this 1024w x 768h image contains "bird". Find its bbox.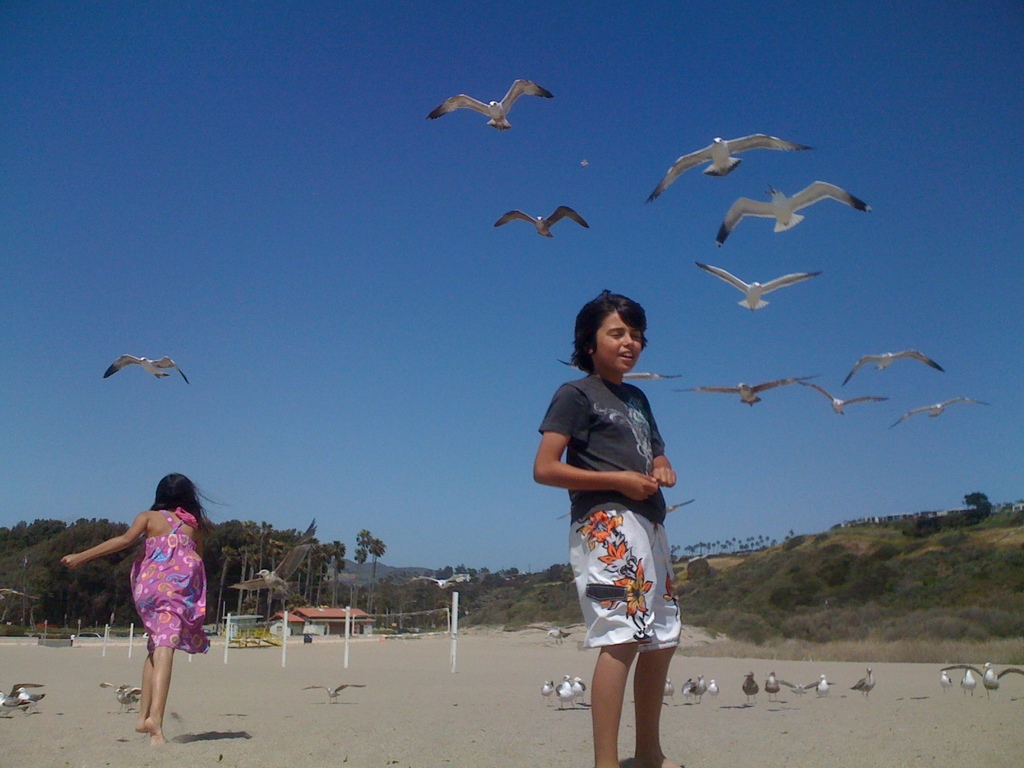
{"left": 494, "top": 206, "right": 588, "bottom": 241}.
